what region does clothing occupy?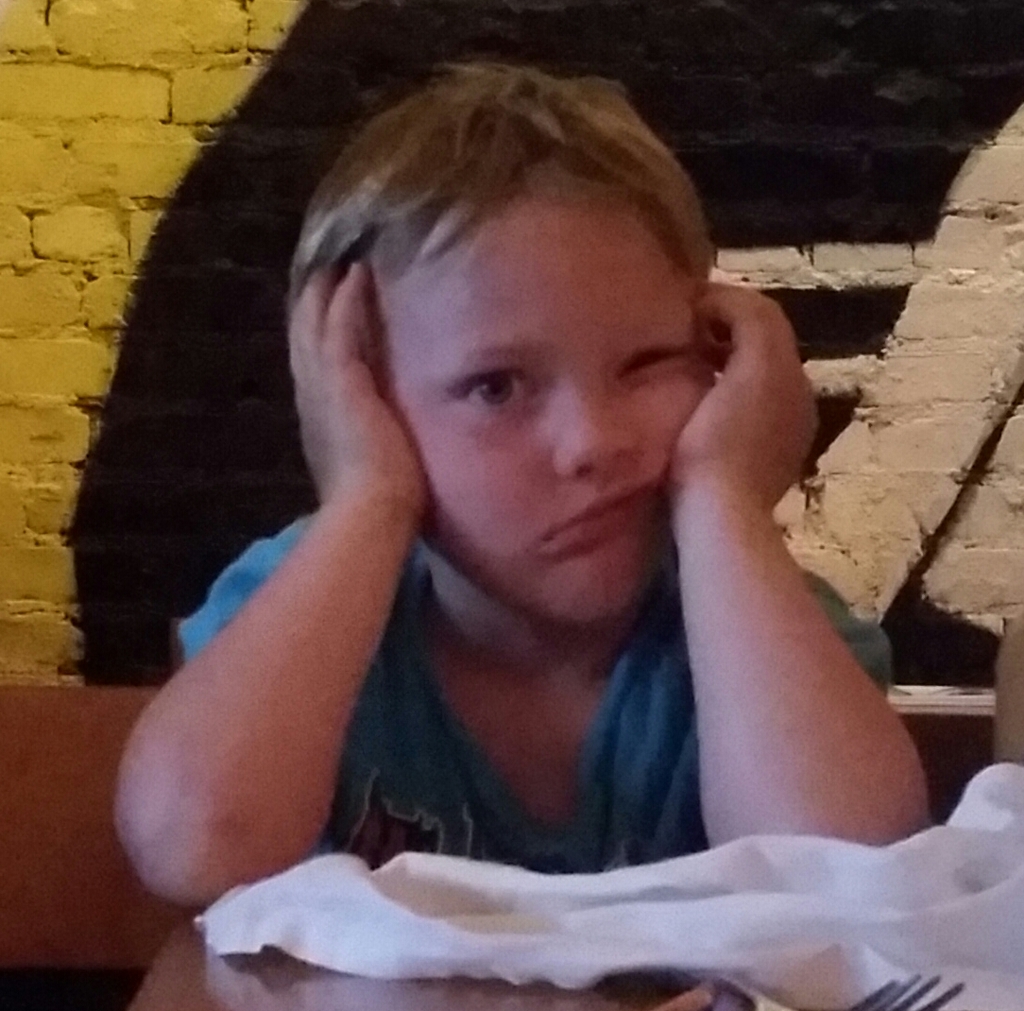
select_region(170, 520, 898, 881).
